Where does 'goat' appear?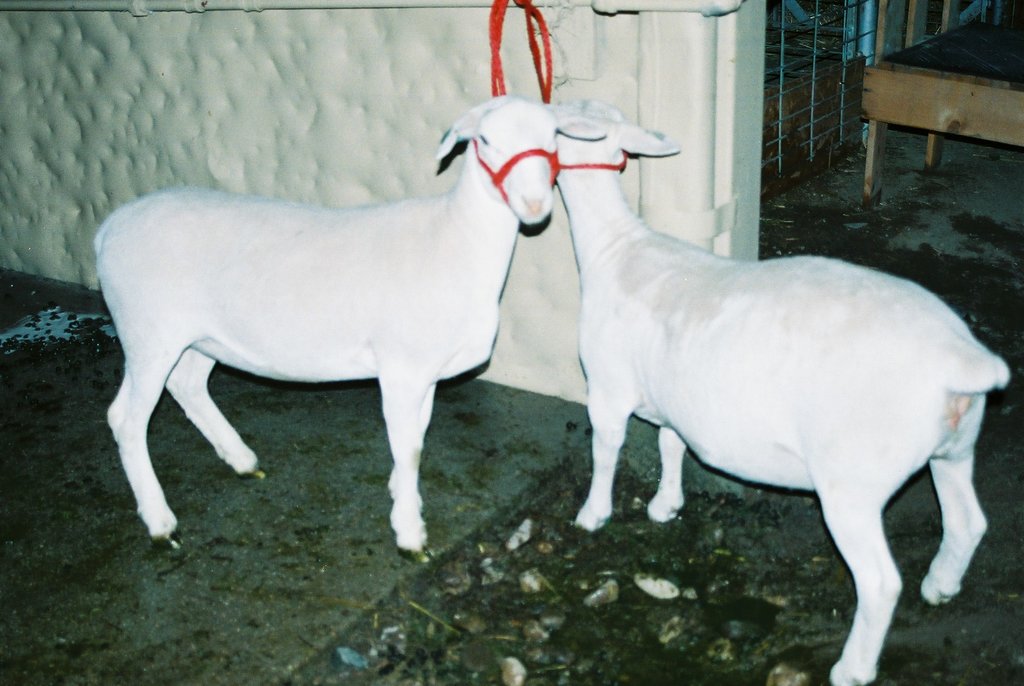
Appears at (x1=104, y1=90, x2=609, y2=562).
